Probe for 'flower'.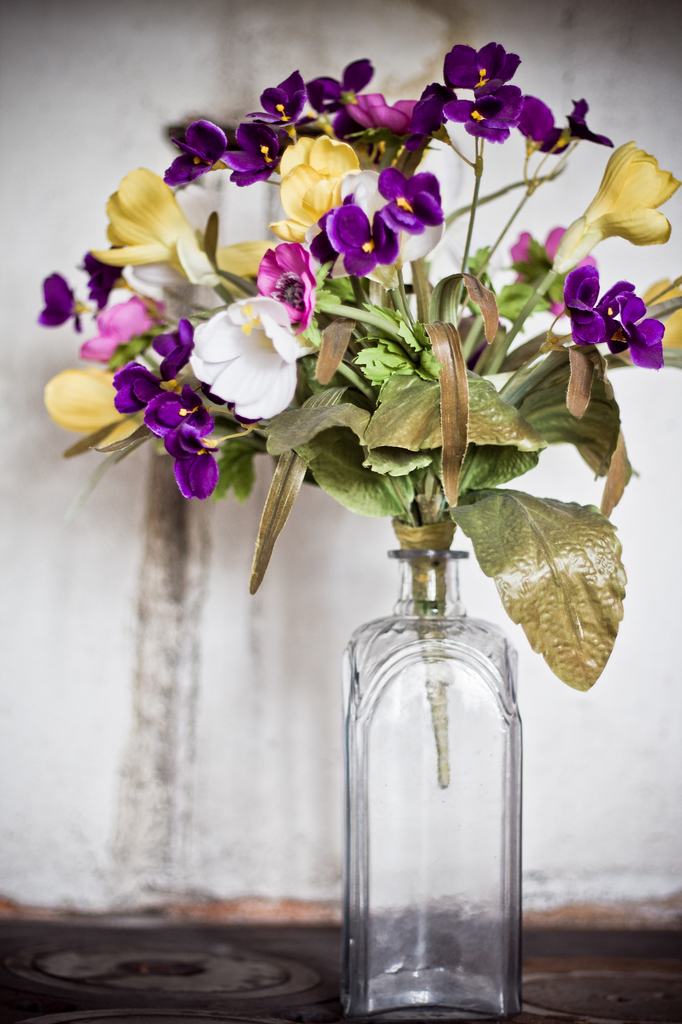
Probe result: rect(44, 367, 159, 454).
